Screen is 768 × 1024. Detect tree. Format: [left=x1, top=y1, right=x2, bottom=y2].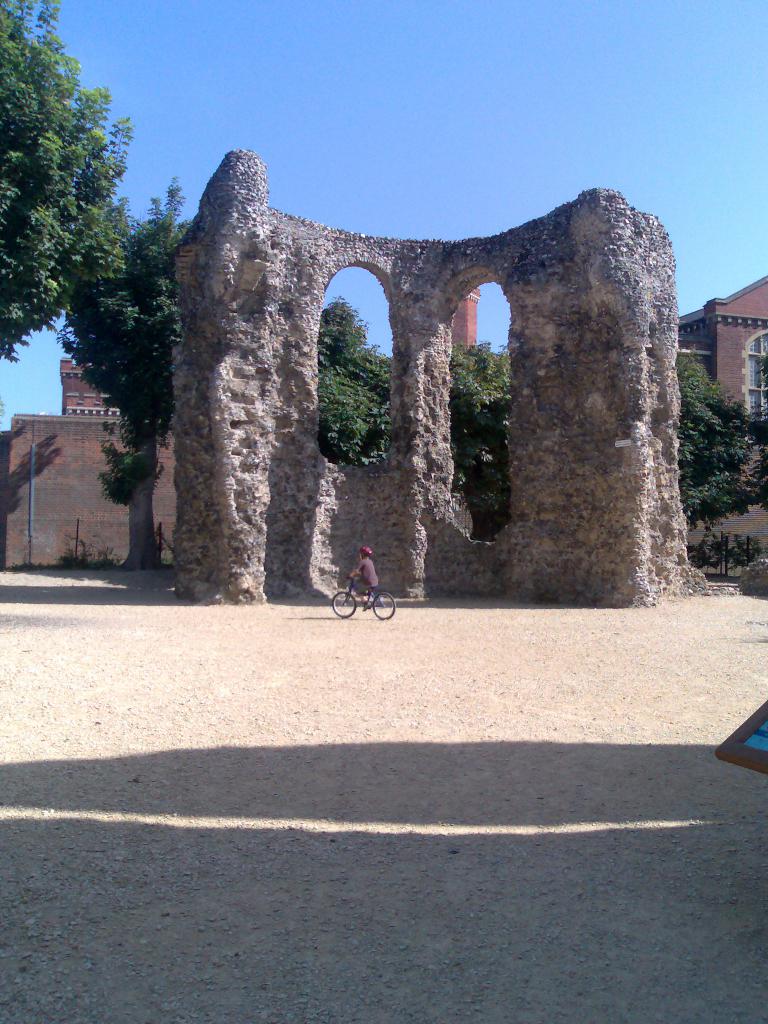
[left=675, top=350, right=767, bottom=548].
